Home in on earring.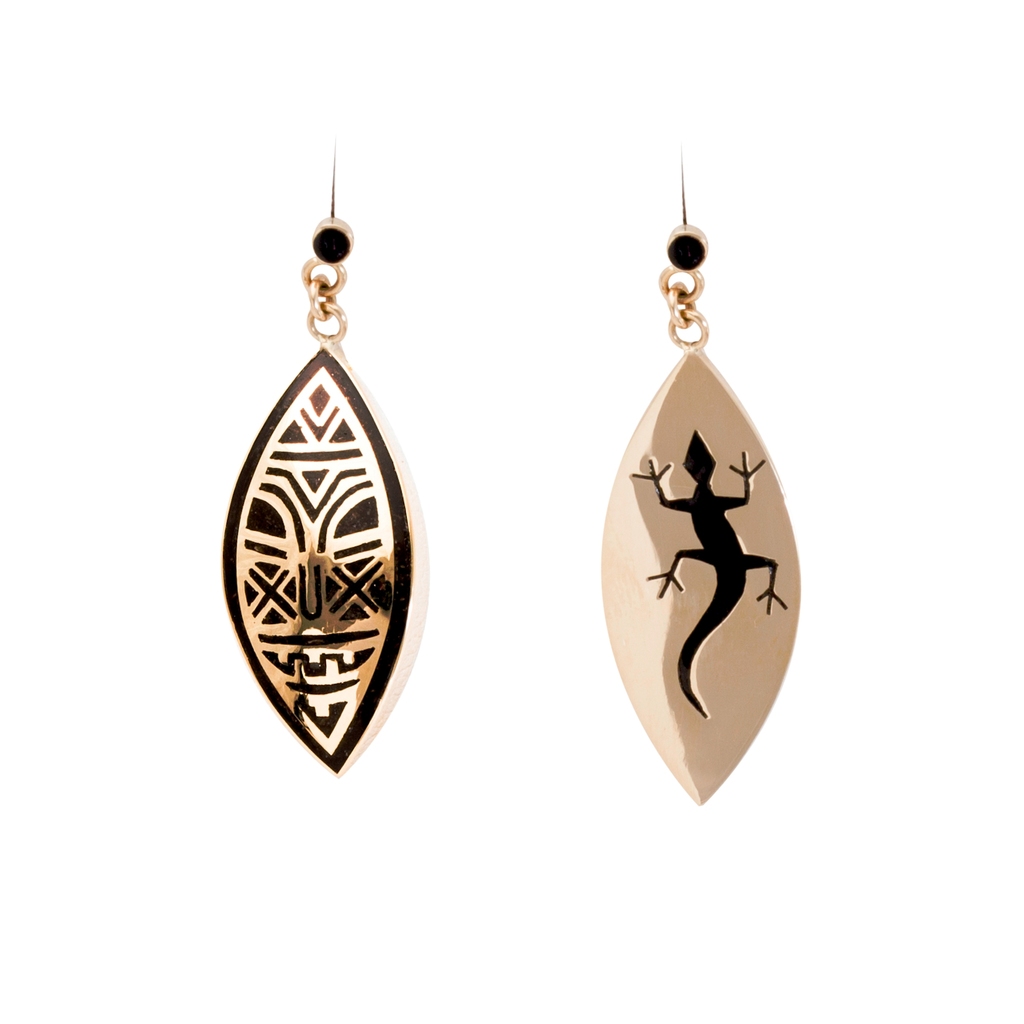
Homed in at (x1=214, y1=142, x2=424, y2=777).
